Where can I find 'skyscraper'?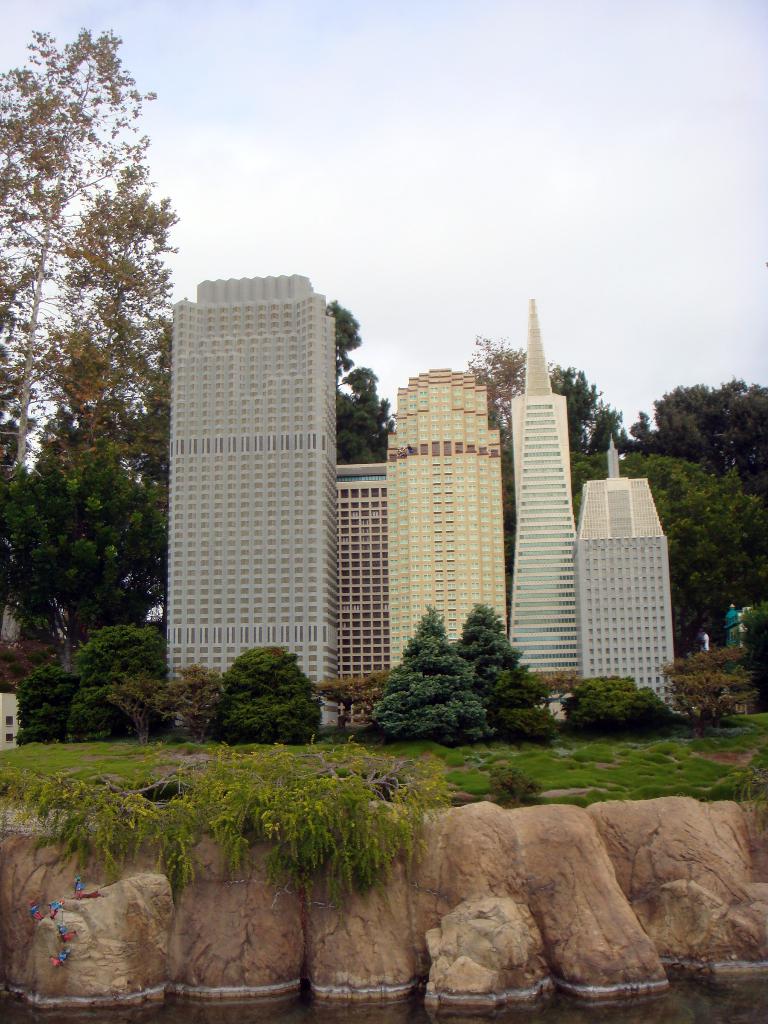
You can find it at 580, 442, 668, 705.
